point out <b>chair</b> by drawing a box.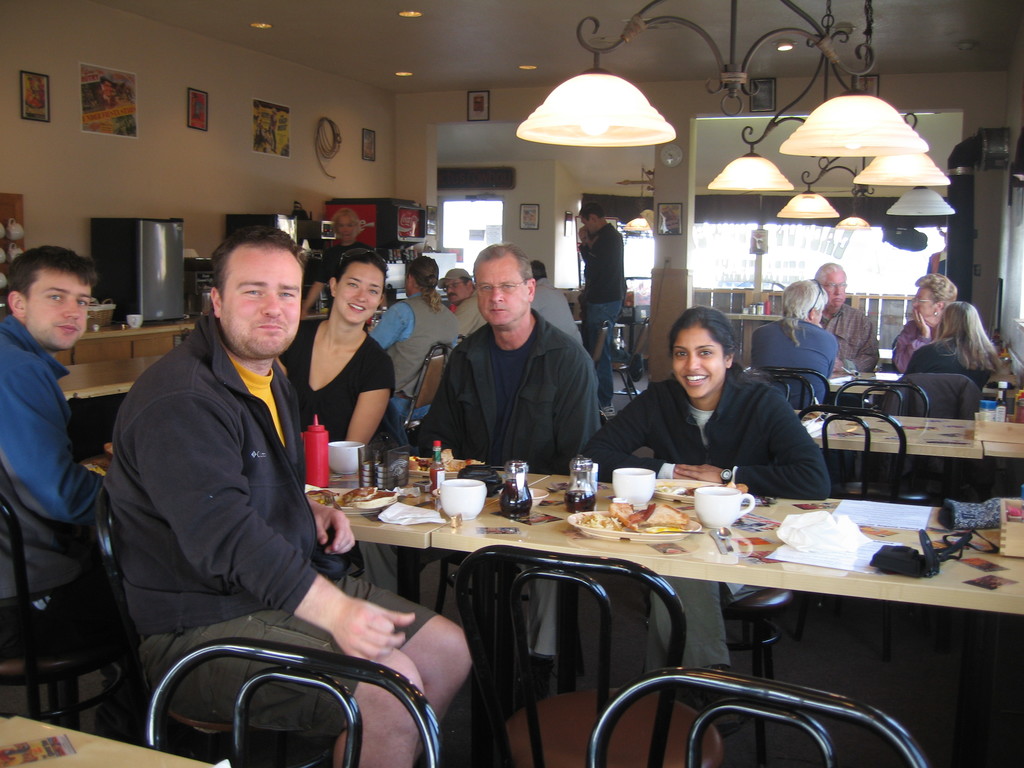
detection(589, 322, 611, 370).
